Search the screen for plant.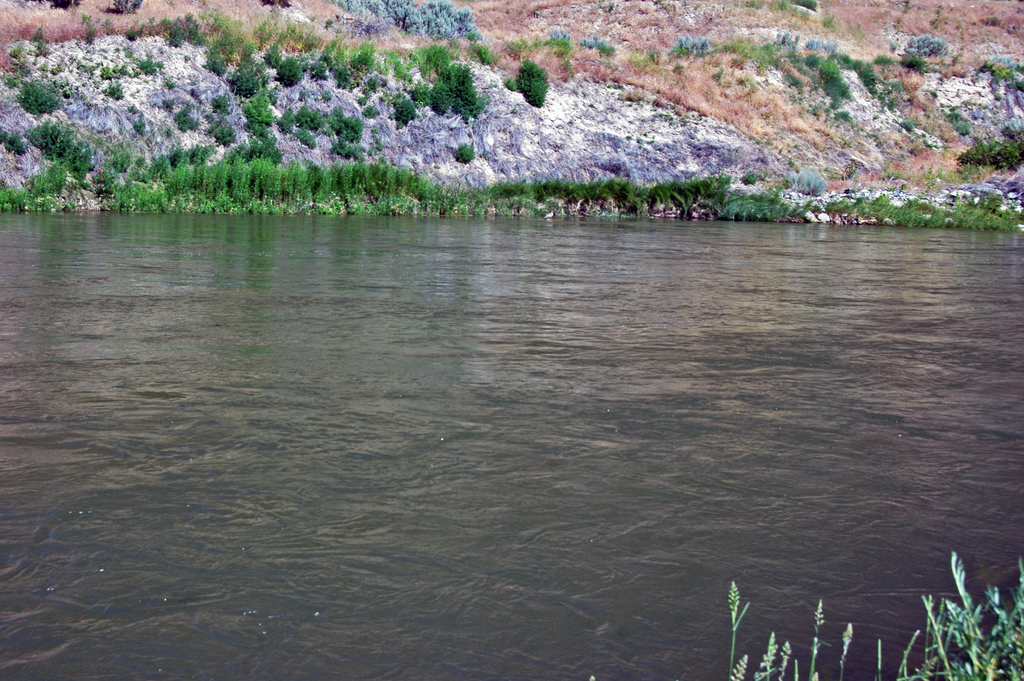
Found at {"left": 211, "top": 90, "right": 232, "bottom": 114}.
